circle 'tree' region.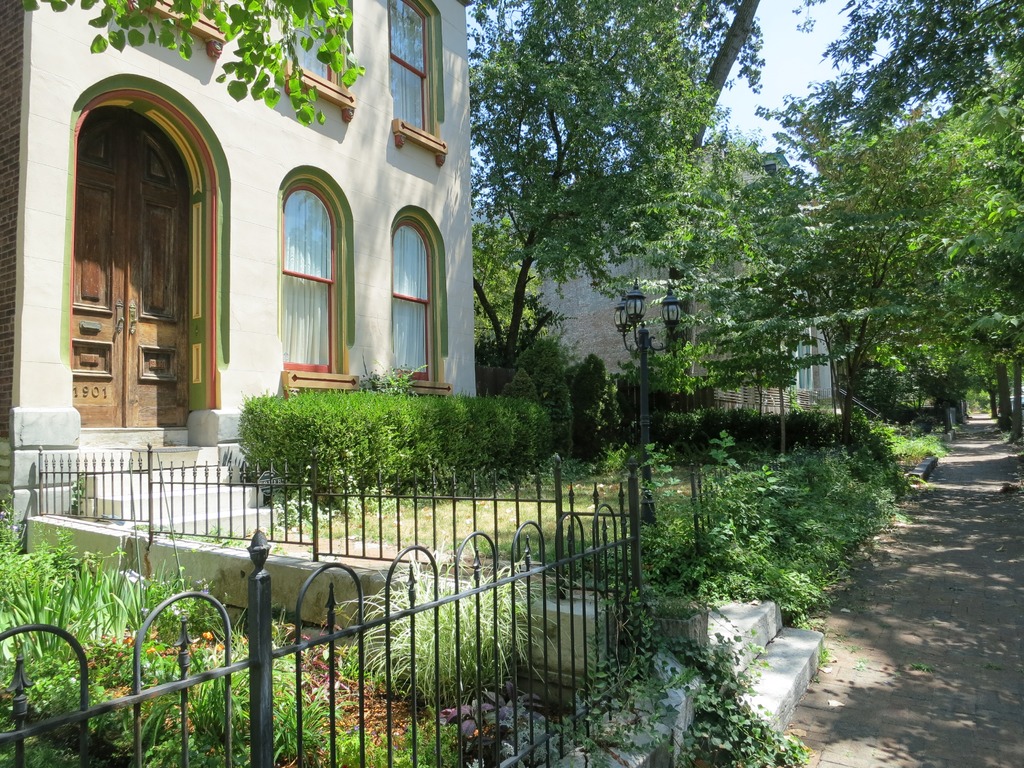
Region: <box>758,0,1023,162</box>.
